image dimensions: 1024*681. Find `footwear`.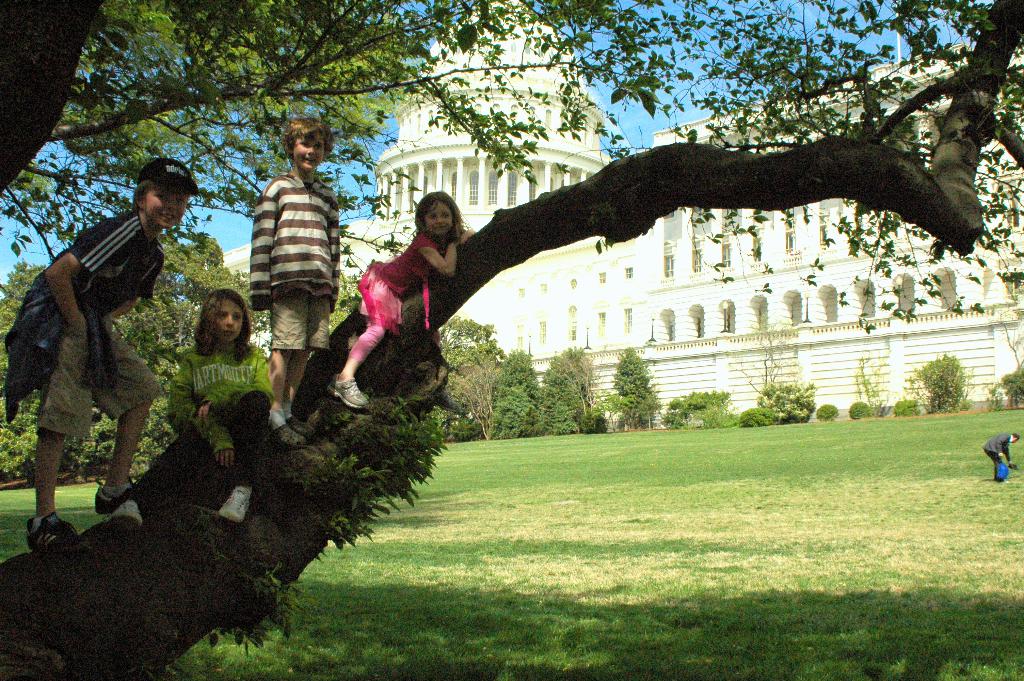
crop(327, 366, 368, 407).
